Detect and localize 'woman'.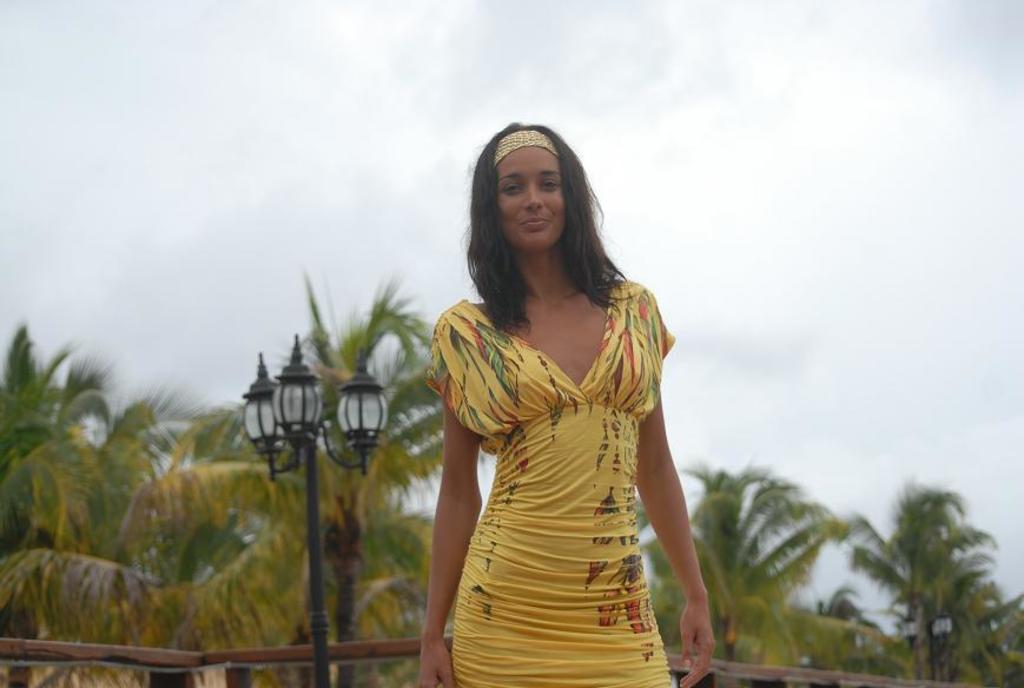
Localized at (x1=418, y1=123, x2=719, y2=687).
